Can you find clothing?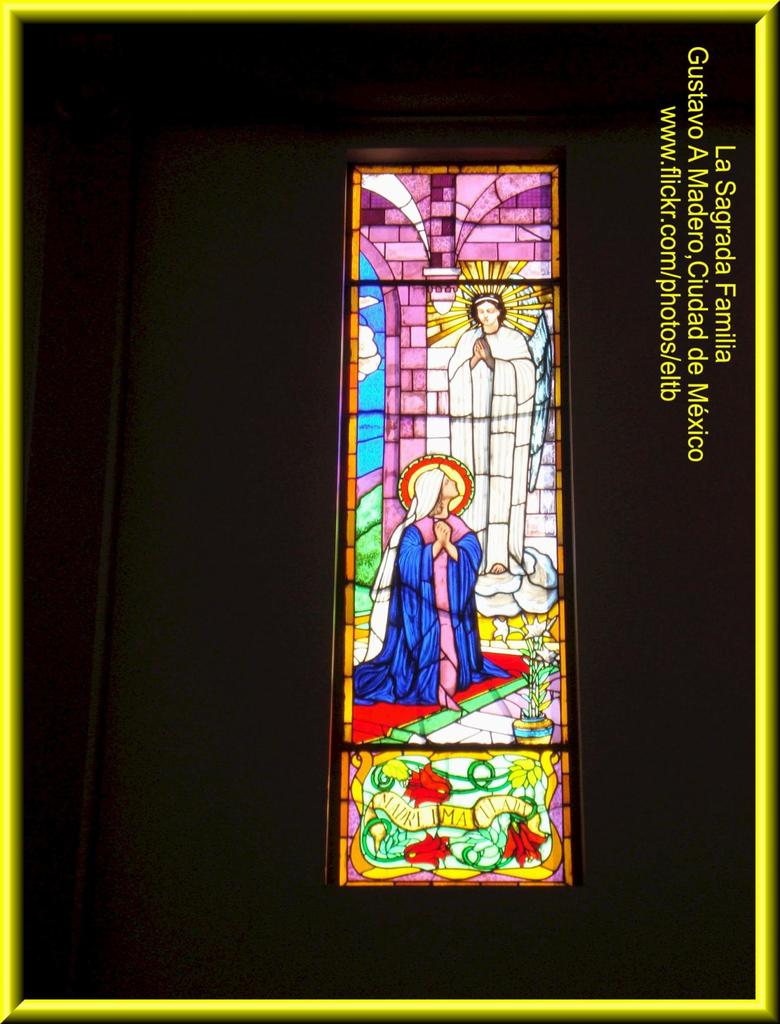
Yes, bounding box: bbox=(353, 516, 510, 708).
